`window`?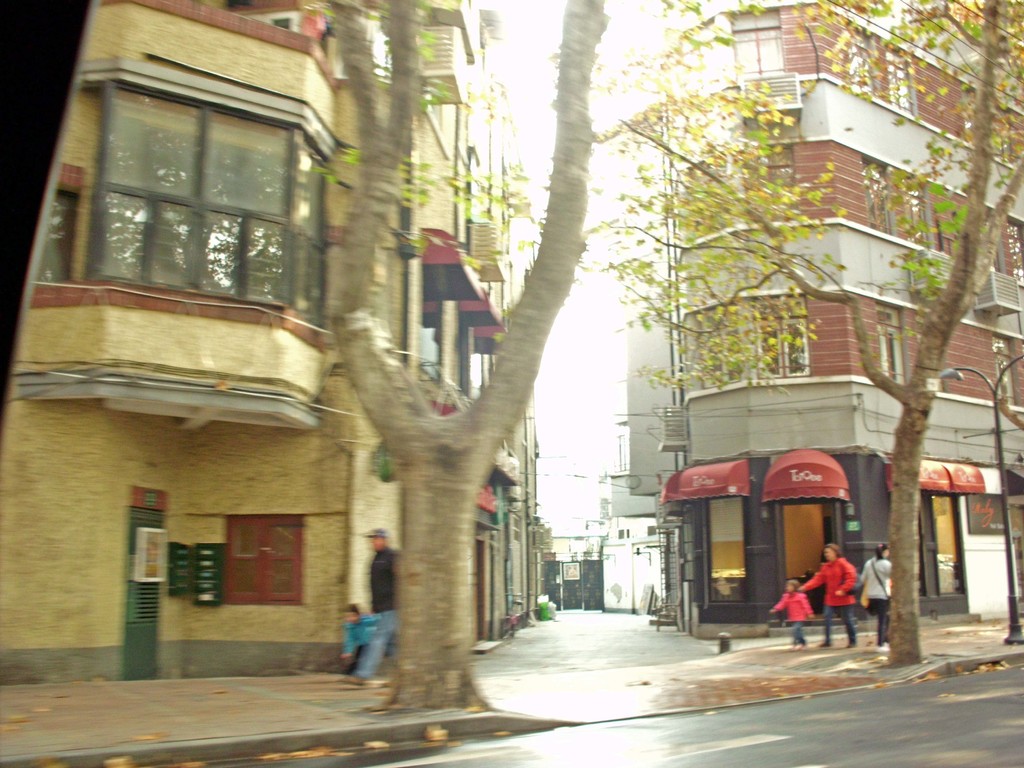
region(216, 512, 307, 604)
